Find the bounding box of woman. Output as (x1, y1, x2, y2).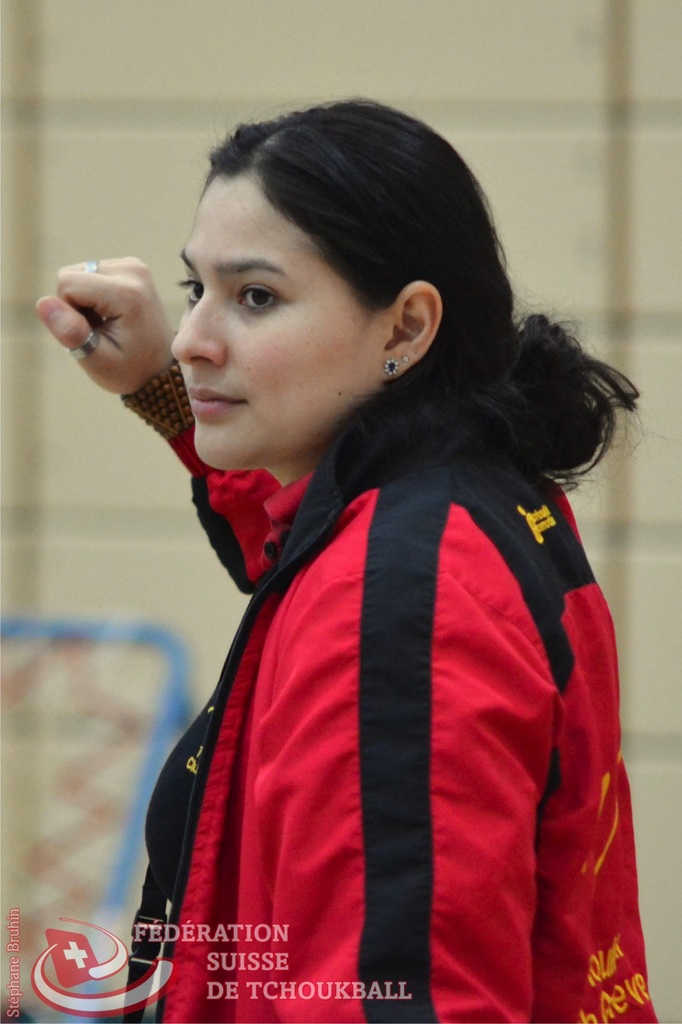
(54, 109, 668, 996).
